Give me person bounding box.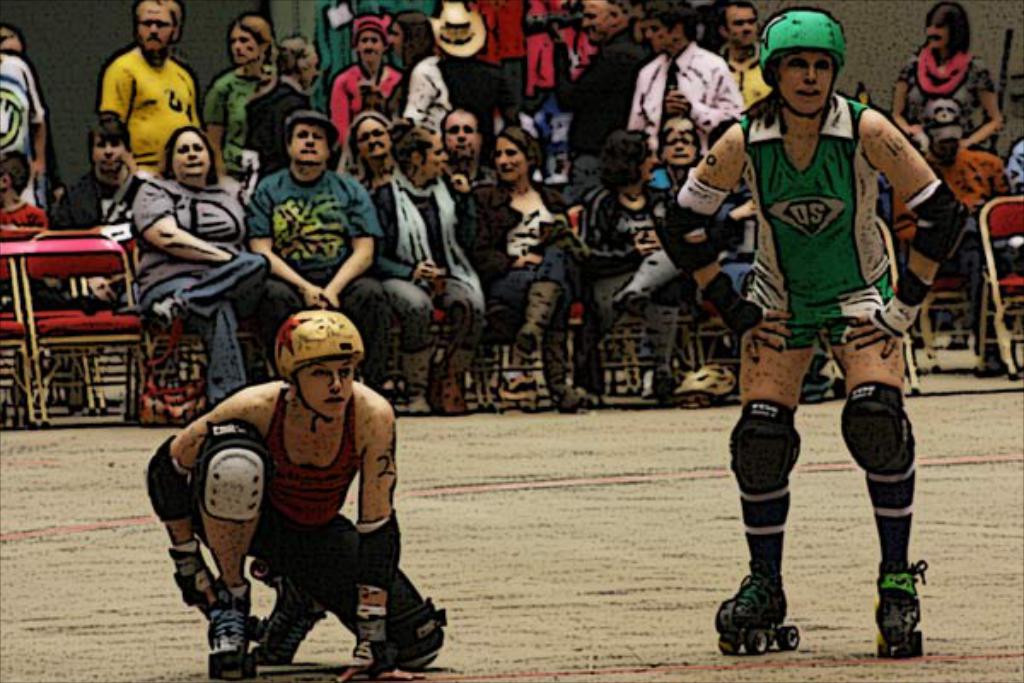
left=145, top=324, right=449, bottom=681.
